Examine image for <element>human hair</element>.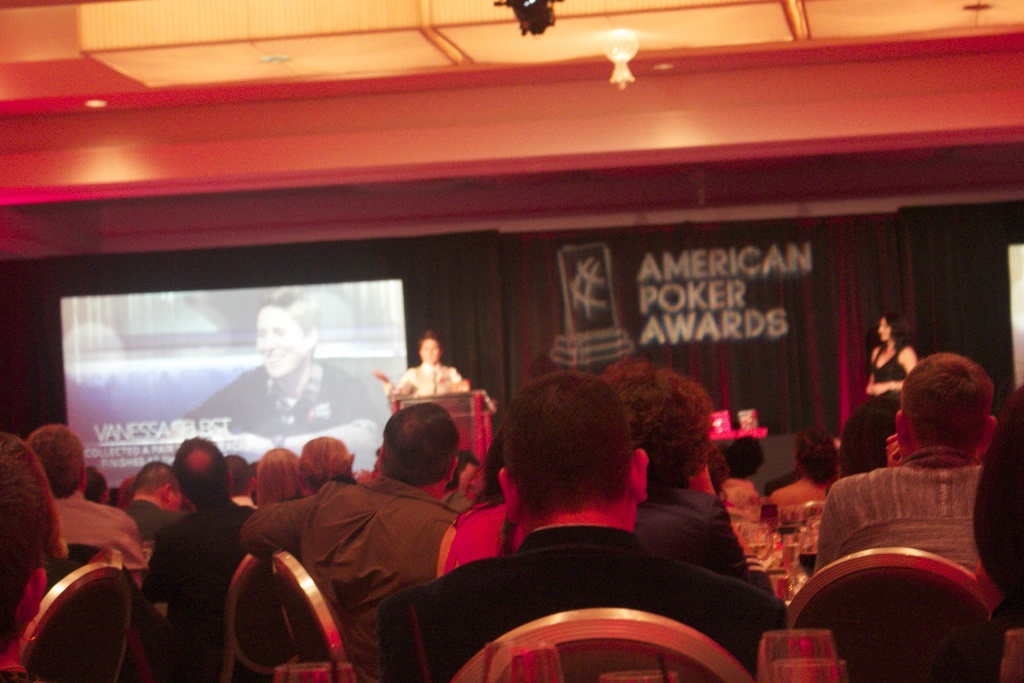
Examination result: (797, 425, 842, 486).
